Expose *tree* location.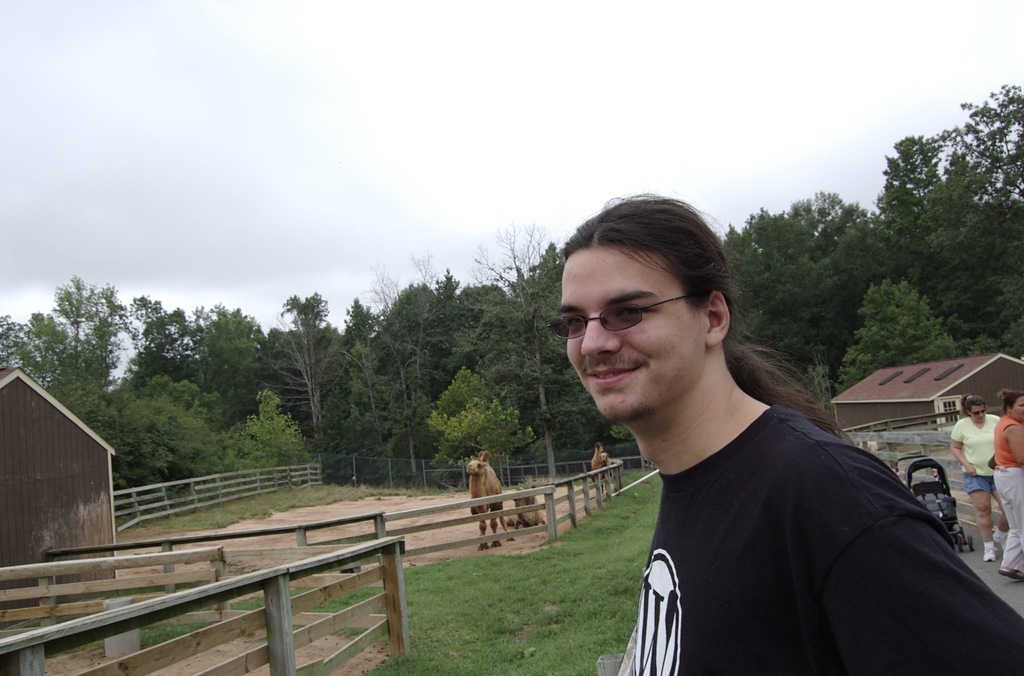
Exposed at <region>478, 211, 583, 395</region>.
